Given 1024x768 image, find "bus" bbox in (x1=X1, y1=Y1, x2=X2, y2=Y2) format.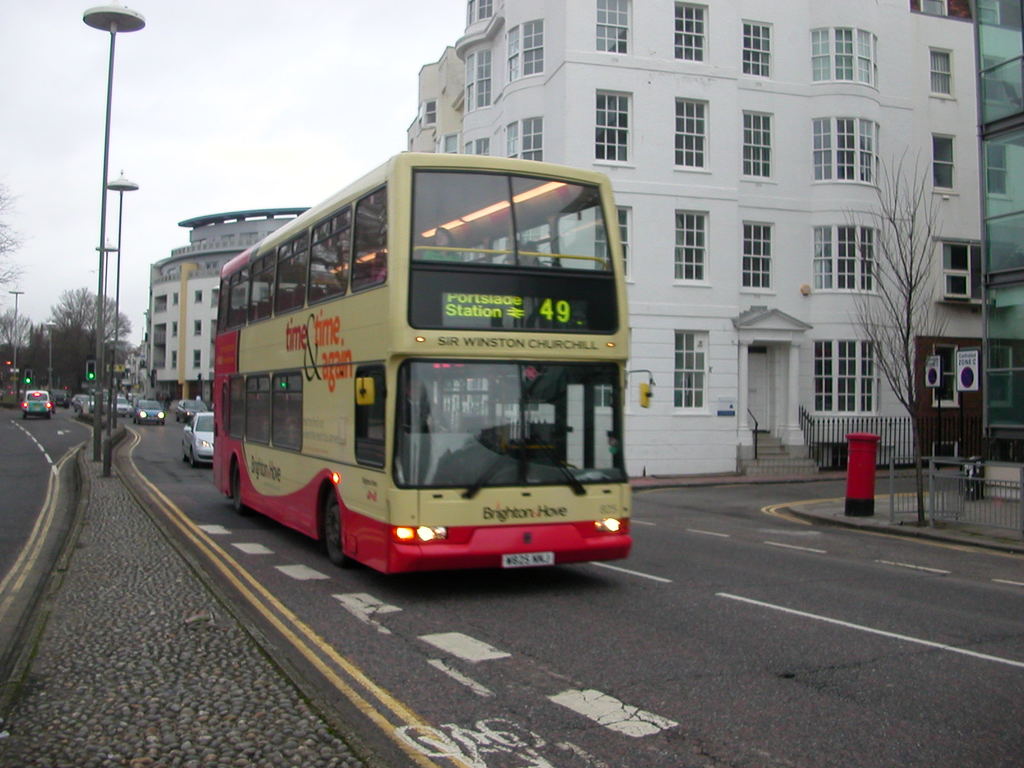
(x1=208, y1=154, x2=653, y2=569).
